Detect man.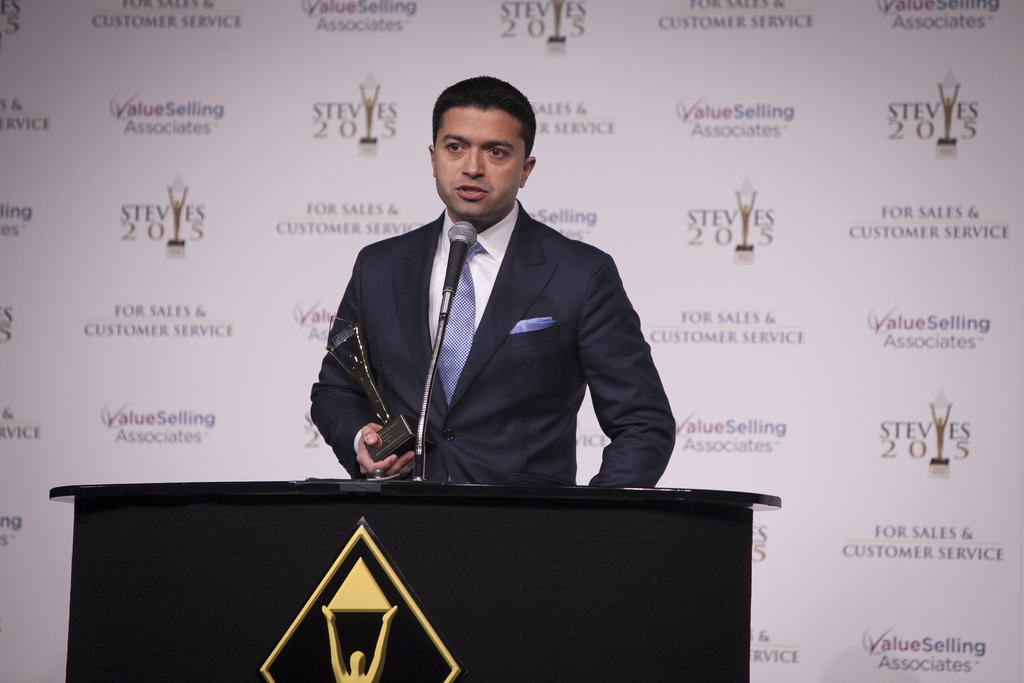
Detected at 312/91/670/514.
